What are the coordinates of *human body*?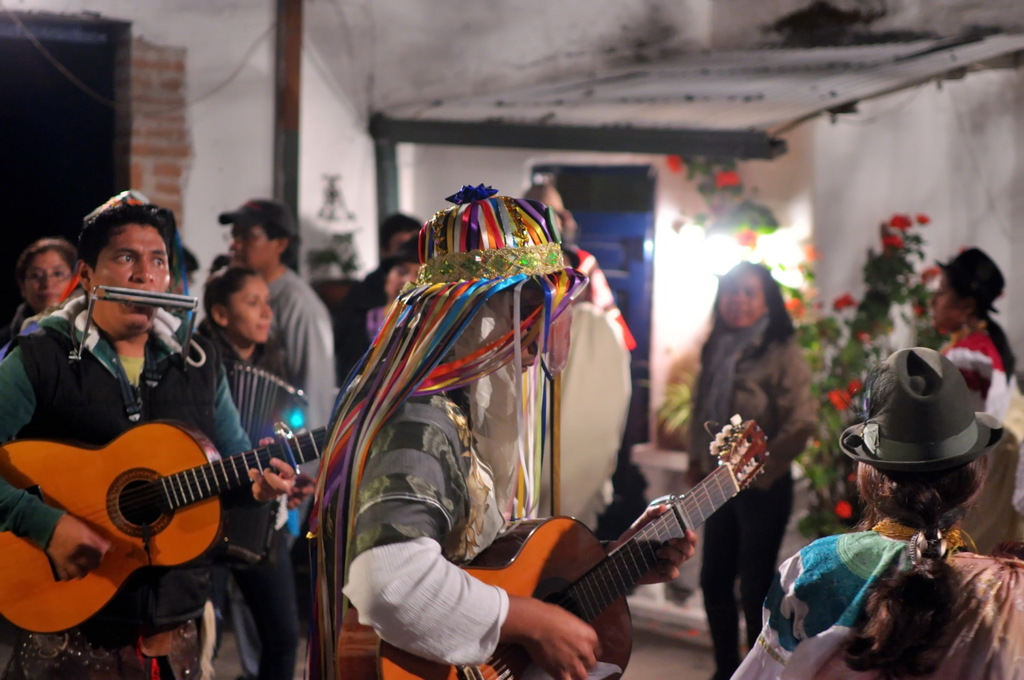
{"x1": 926, "y1": 246, "x2": 1018, "y2": 412}.
